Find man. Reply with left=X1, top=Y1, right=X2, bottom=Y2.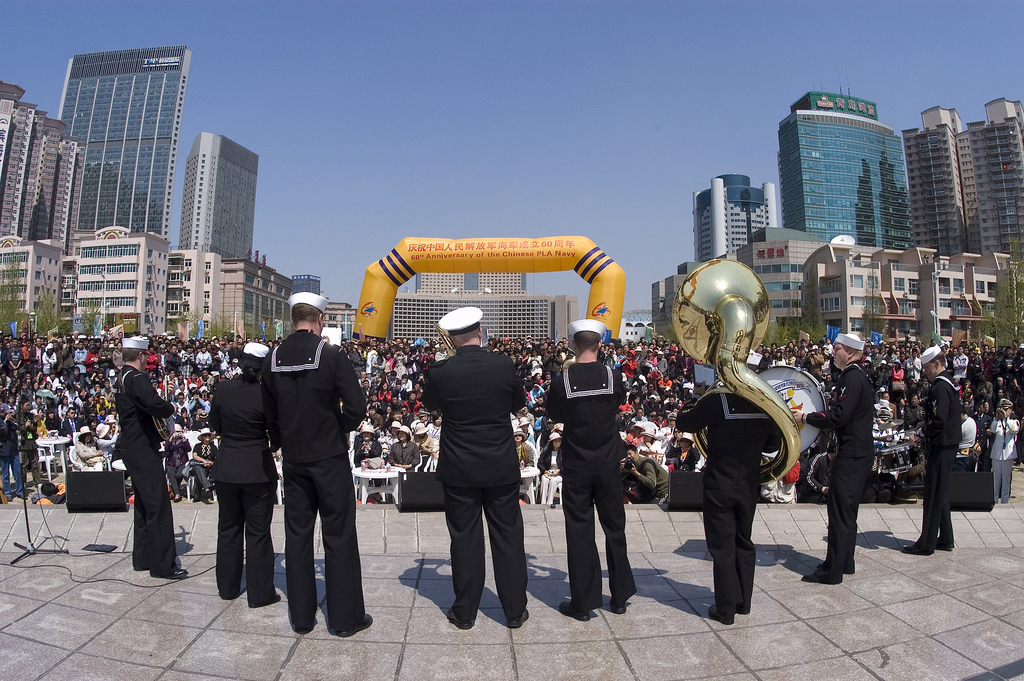
left=412, top=300, right=528, bottom=639.
